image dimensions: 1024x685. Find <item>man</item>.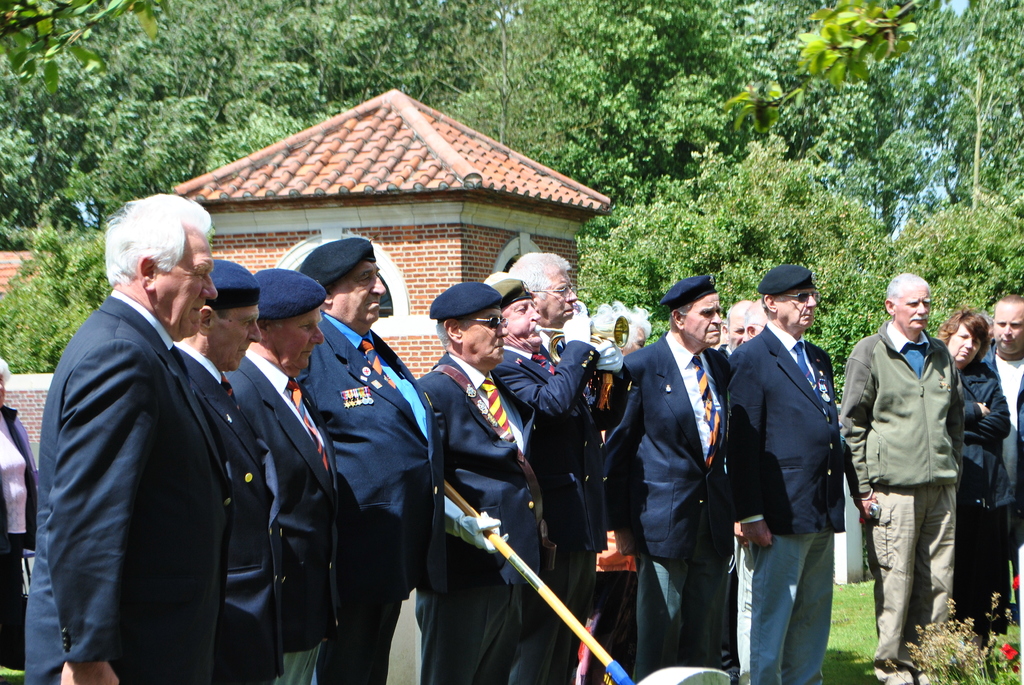
<bbox>296, 237, 440, 684</bbox>.
